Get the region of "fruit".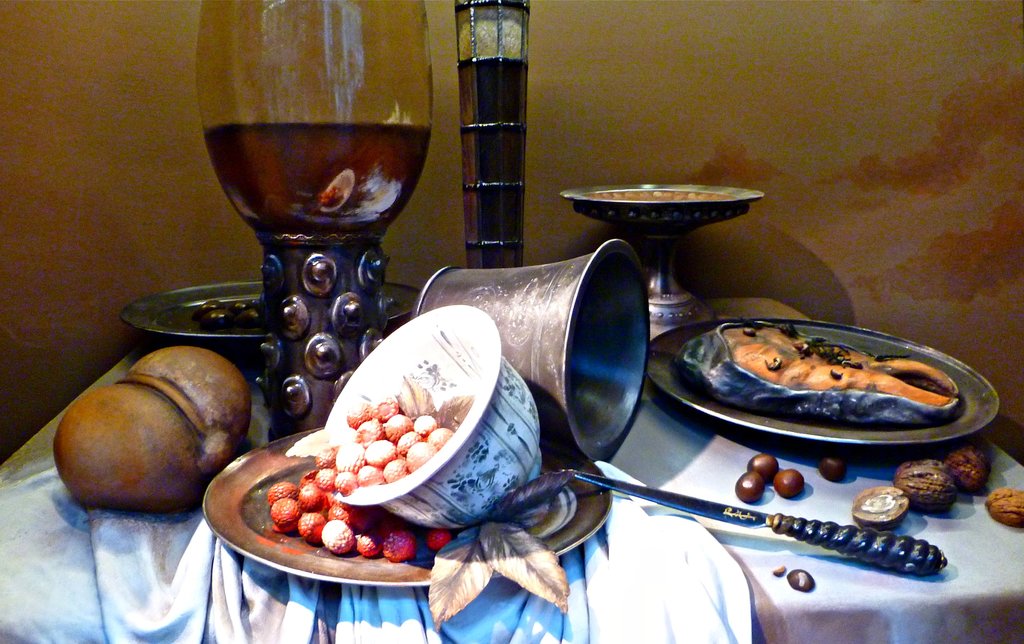
rect(851, 486, 919, 531).
